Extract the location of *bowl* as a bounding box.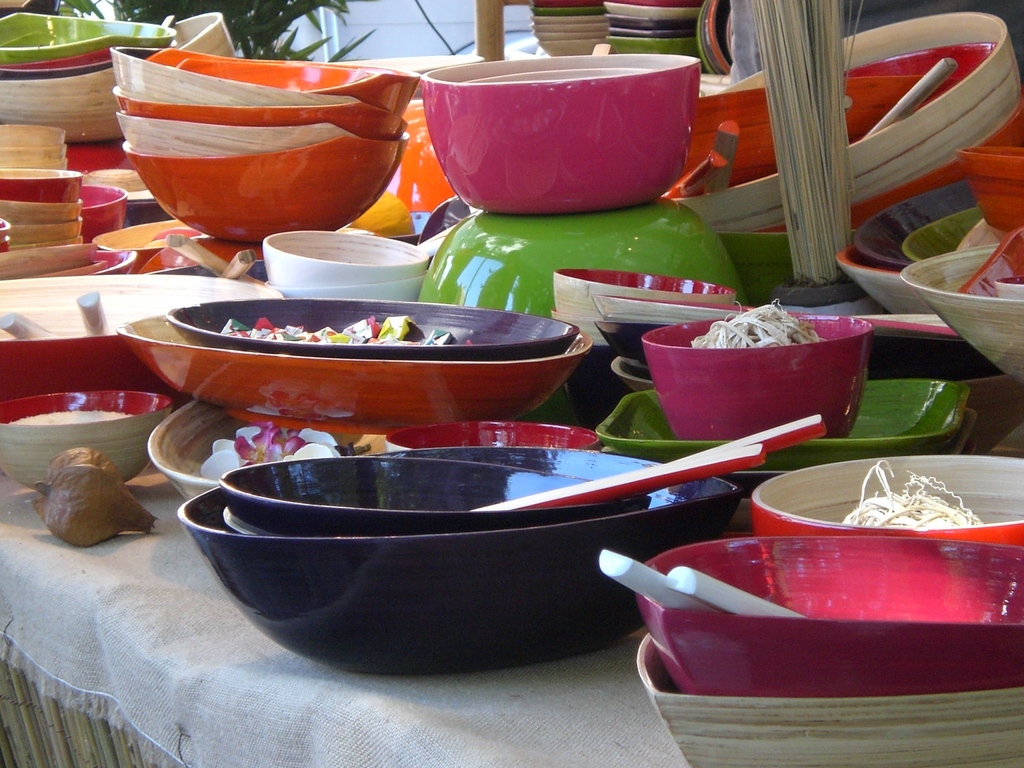
[554, 269, 731, 317].
